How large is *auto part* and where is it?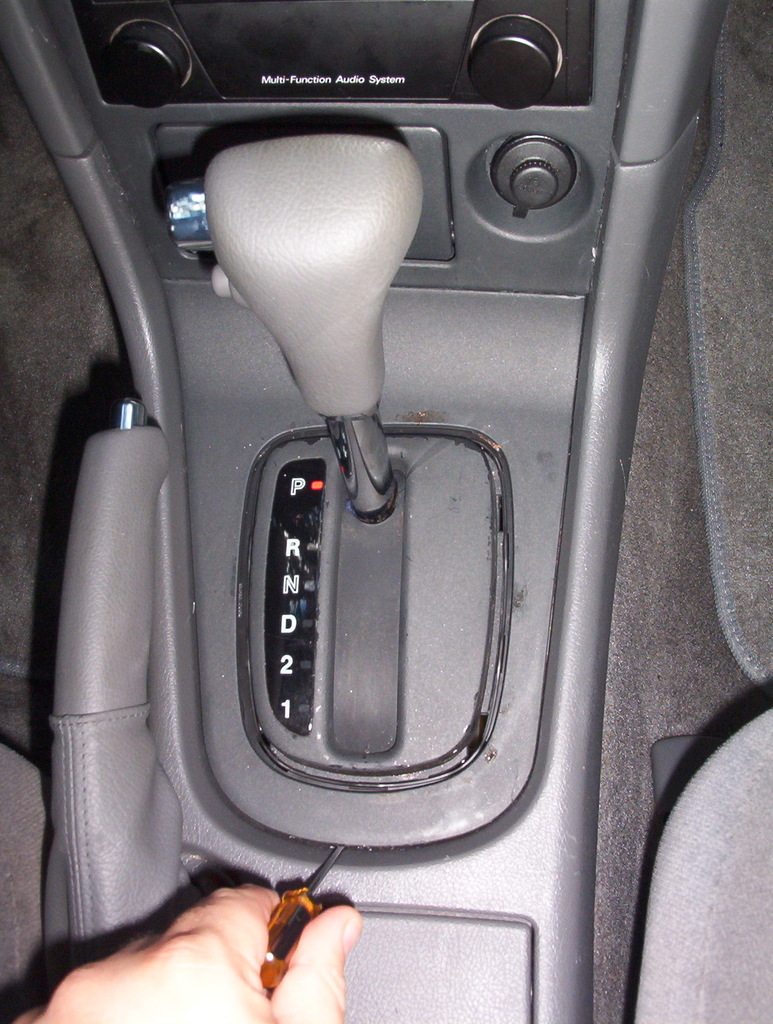
Bounding box: select_region(0, 0, 772, 1023).
